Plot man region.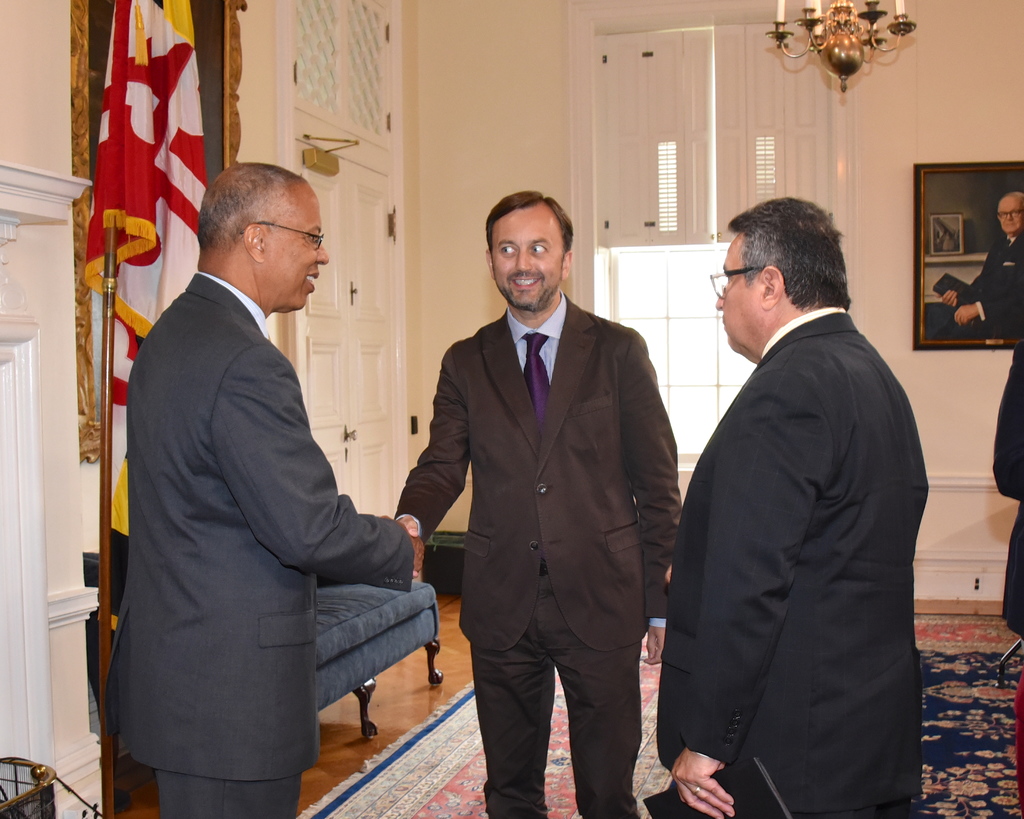
Plotted at region(650, 163, 941, 816).
